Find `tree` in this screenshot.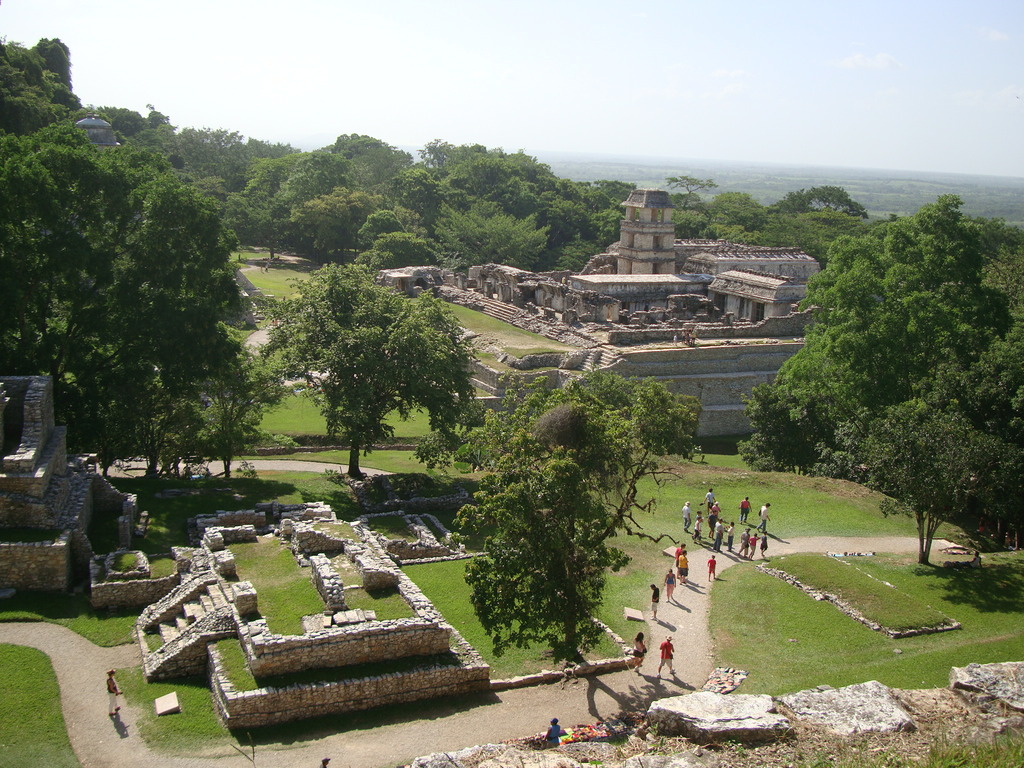
The bounding box for `tree` is x1=687, y1=190, x2=759, y2=246.
